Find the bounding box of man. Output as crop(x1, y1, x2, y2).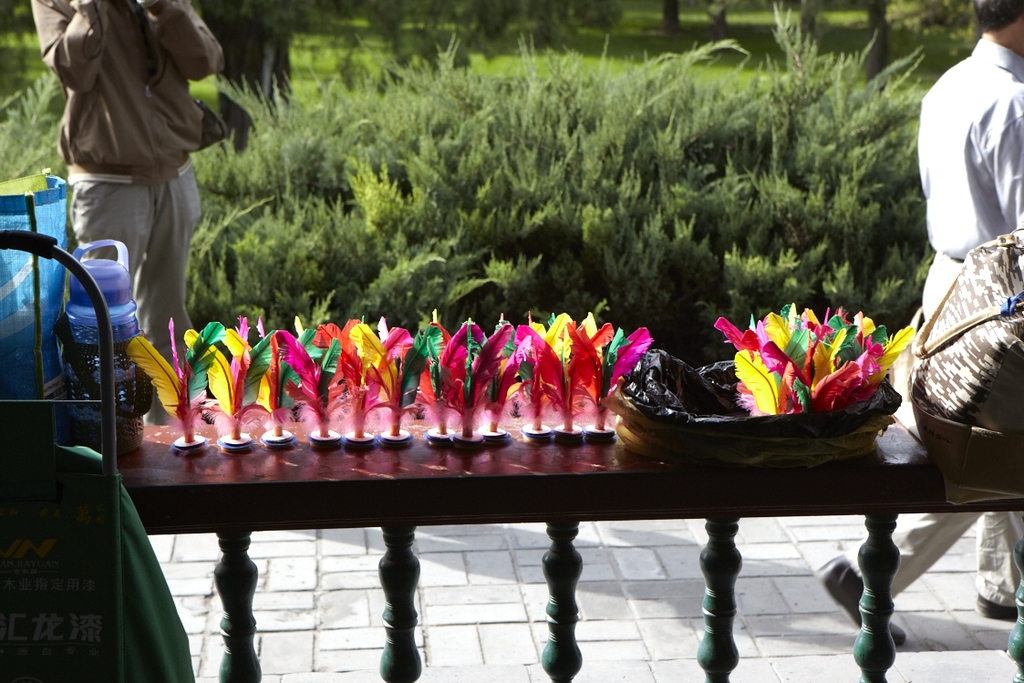
crop(813, 0, 1023, 643).
